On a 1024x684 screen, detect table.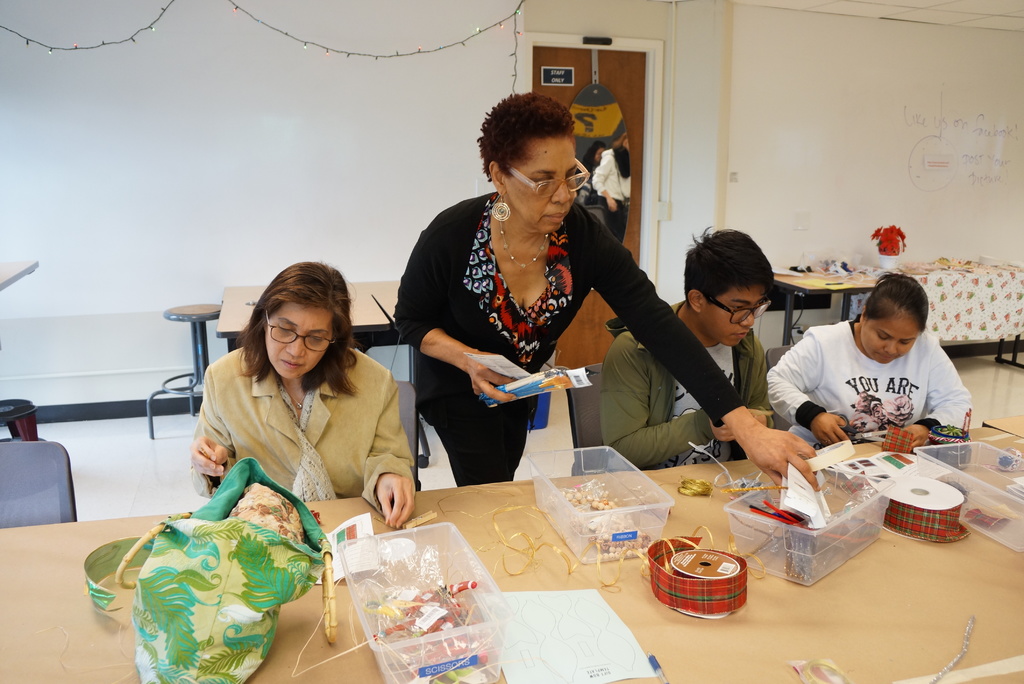
774 272 876 346.
